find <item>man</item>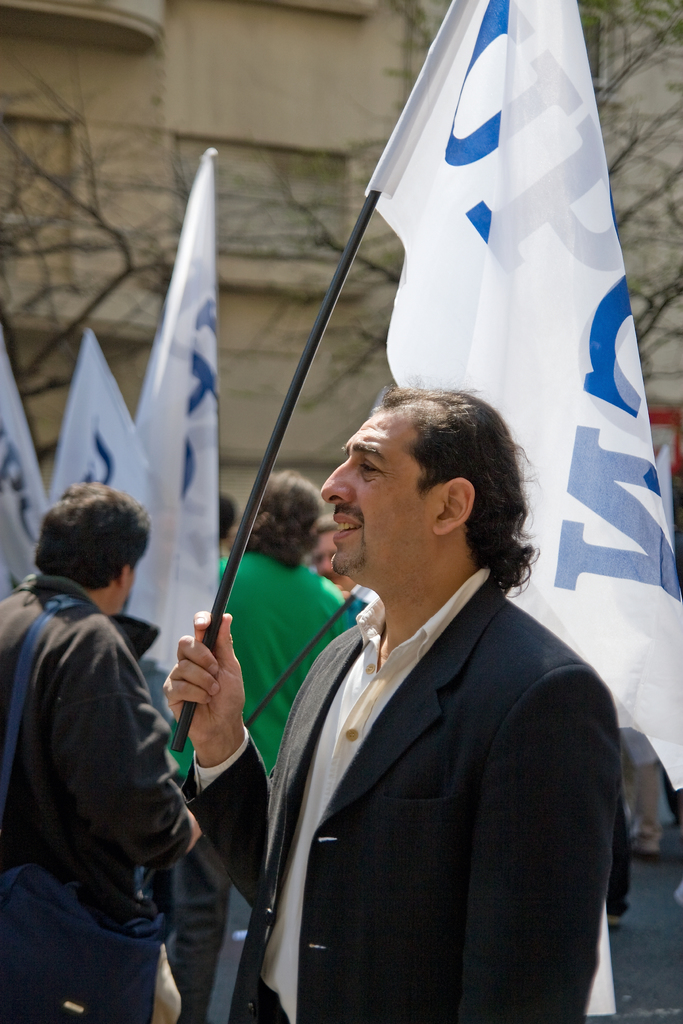
[left=158, top=452, right=364, bottom=1023]
